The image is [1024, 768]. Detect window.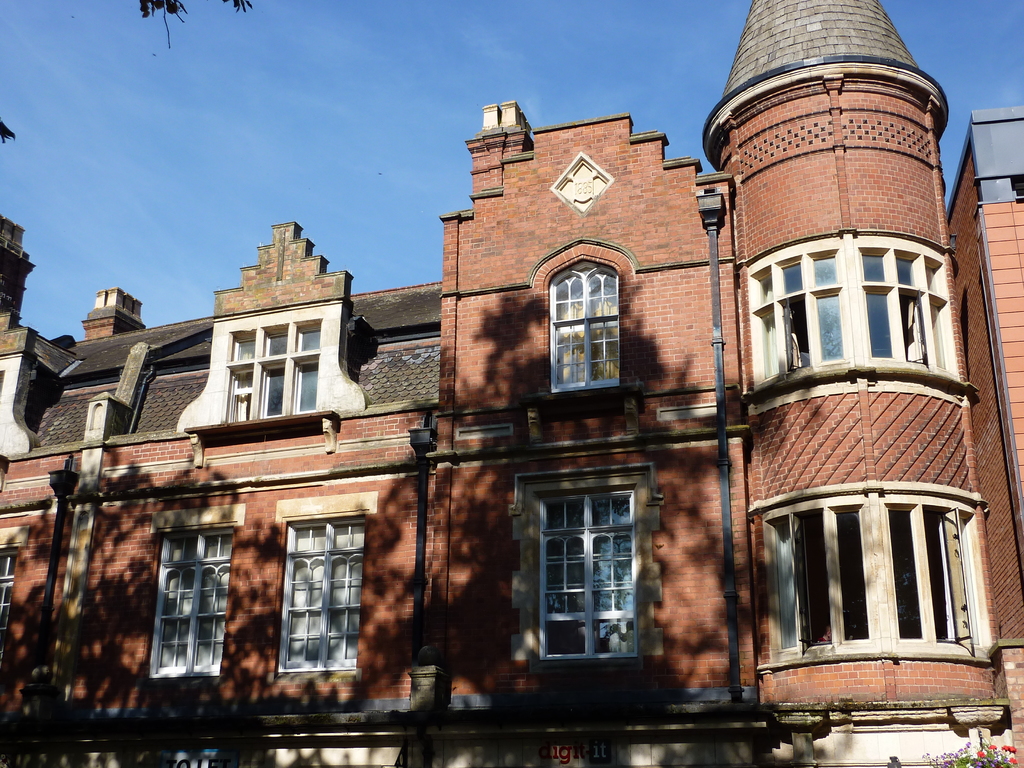
Detection: box(144, 527, 237, 674).
